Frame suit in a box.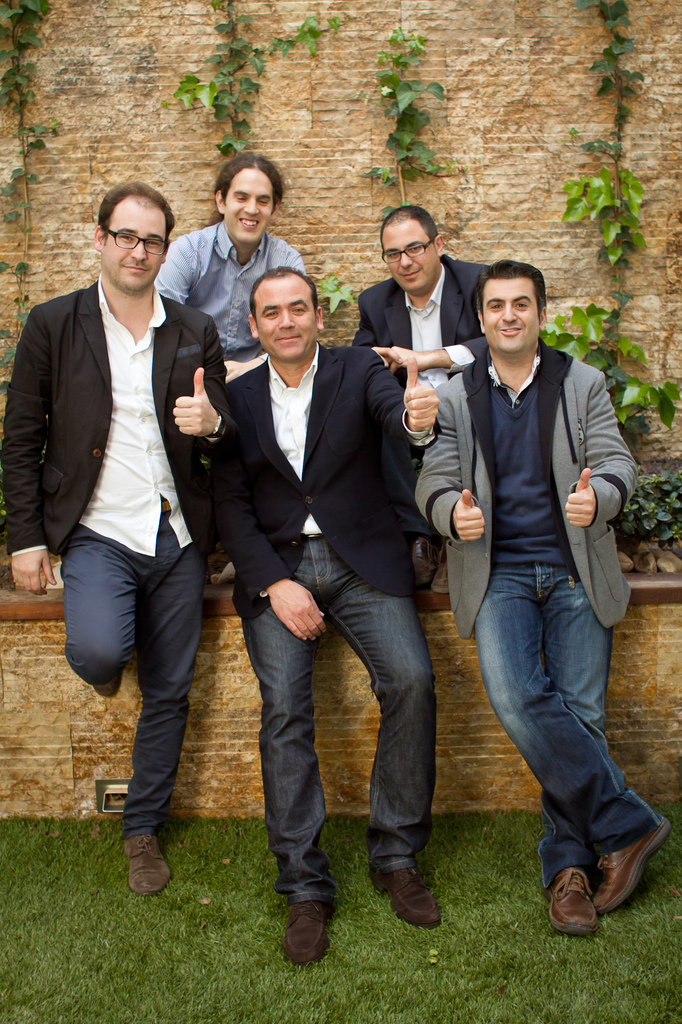
Rect(342, 256, 486, 390).
